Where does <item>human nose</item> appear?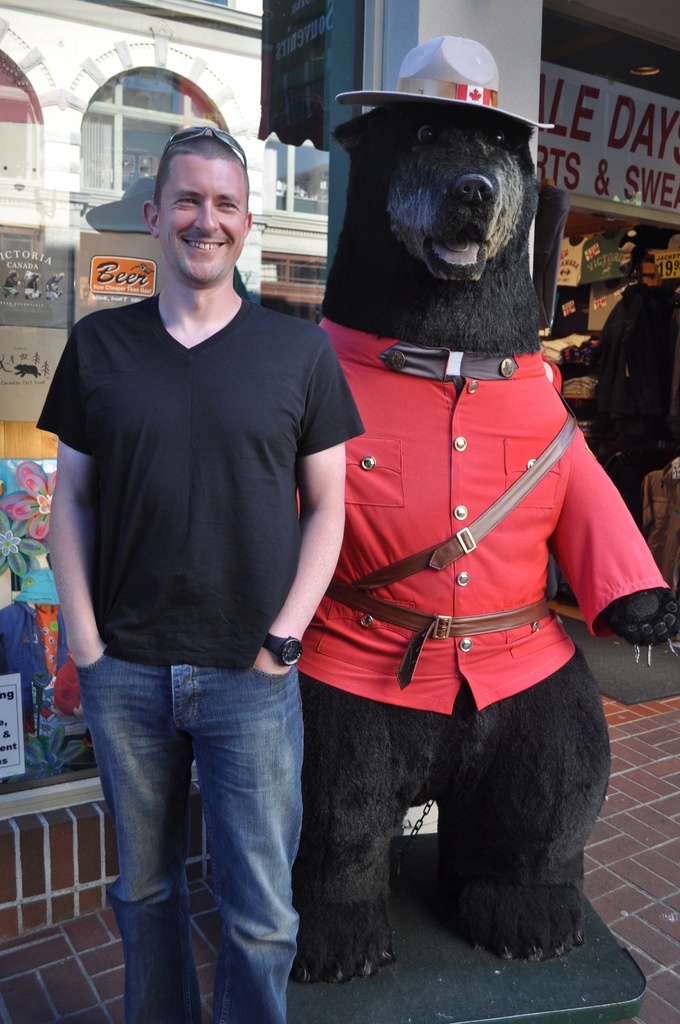
Appears at bbox(200, 201, 219, 236).
